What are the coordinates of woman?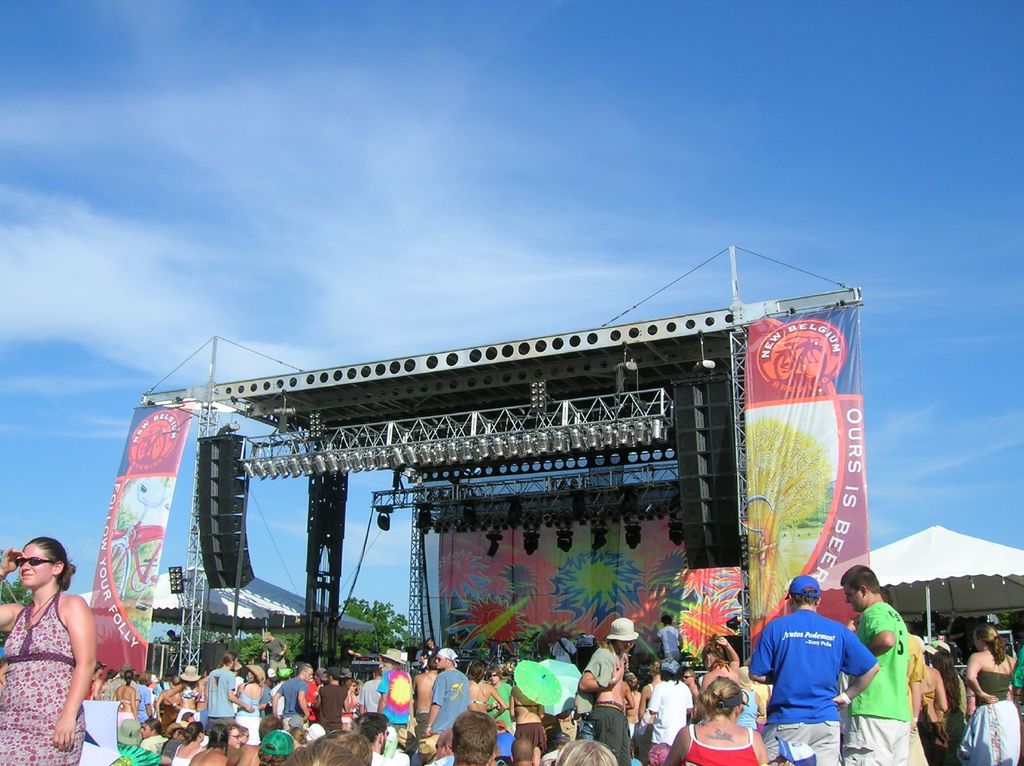
<box>653,677,765,765</box>.
